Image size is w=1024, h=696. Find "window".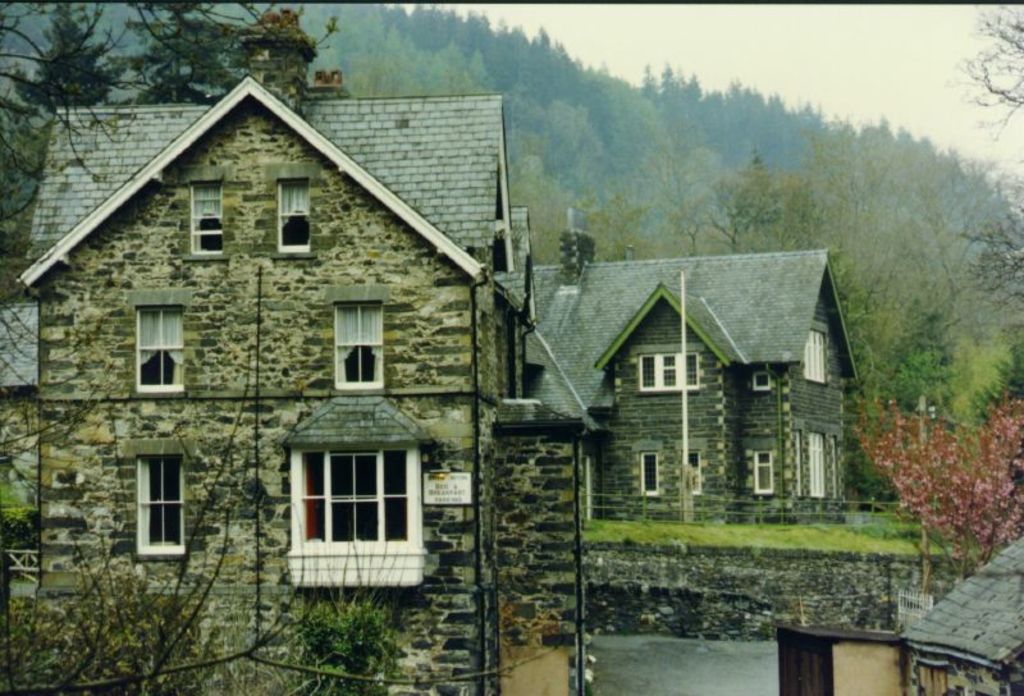
l=680, t=450, r=704, b=493.
